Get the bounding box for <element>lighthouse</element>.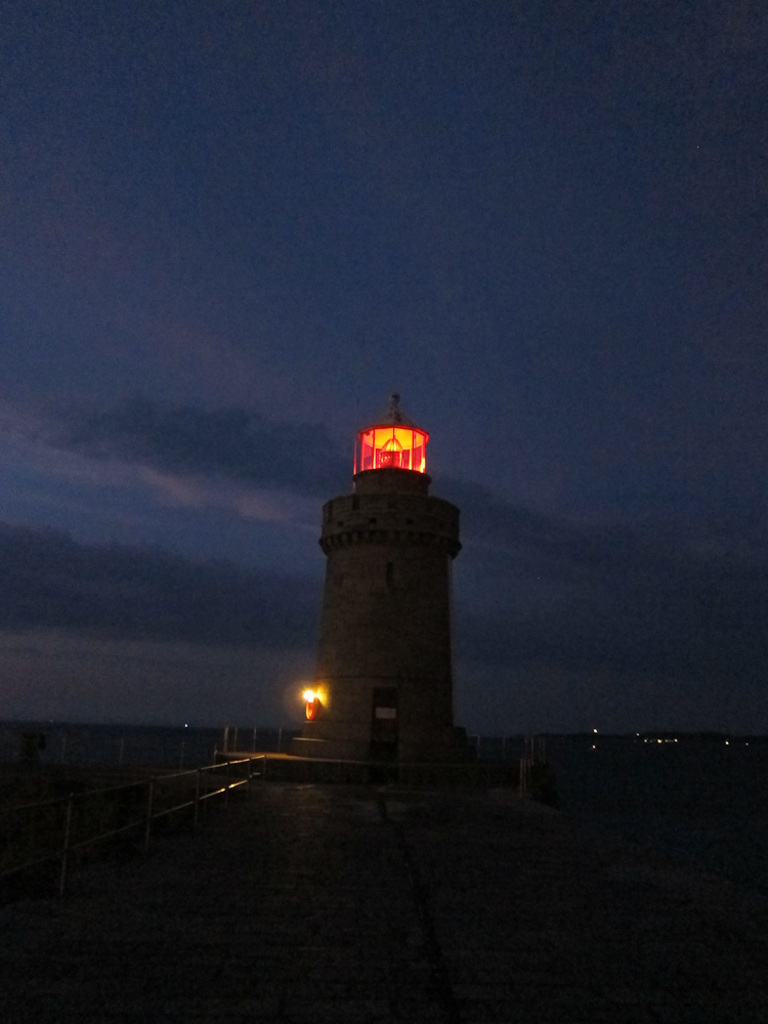
BBox(289, 392, 476, 756).
